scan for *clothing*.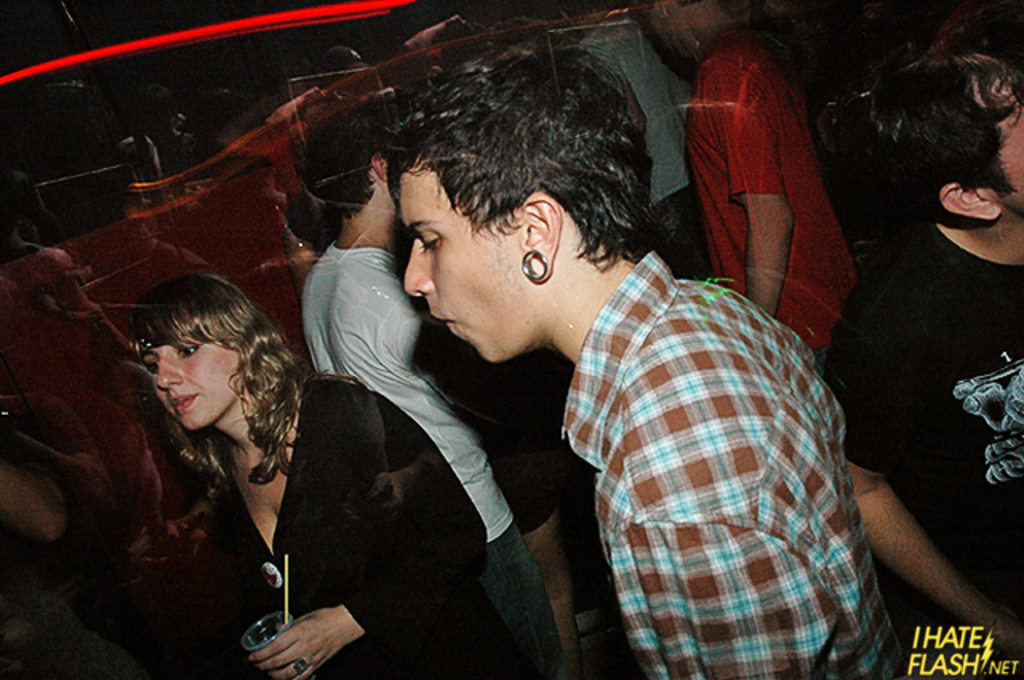
Scan result: region(560, 248, 910, 678).
